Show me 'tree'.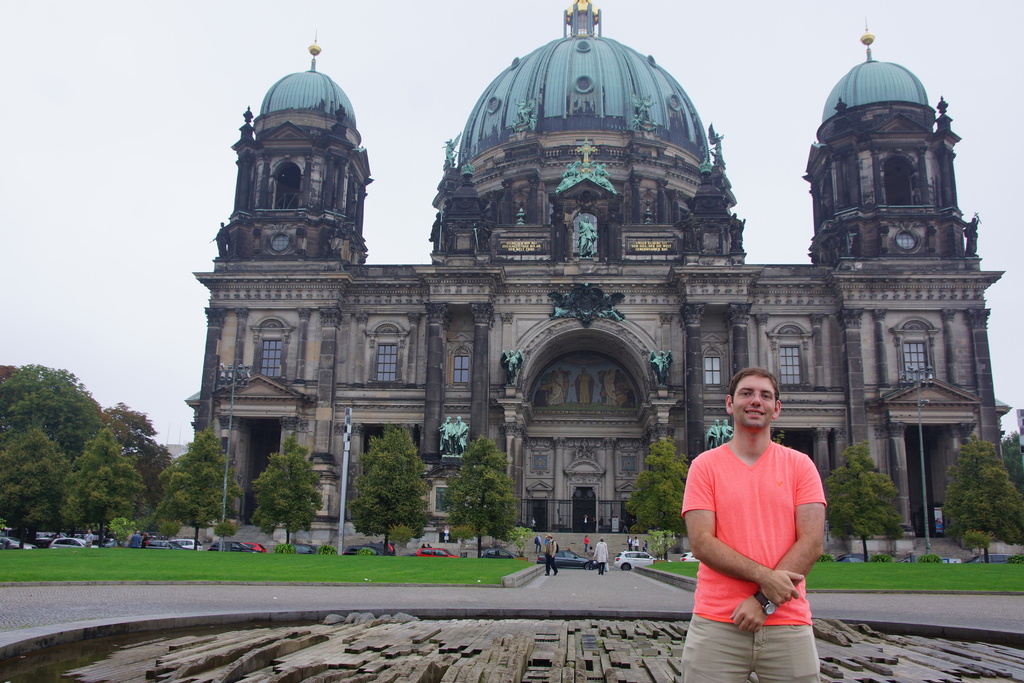
'tree' is here: crop(0, 425, 69, 542).
